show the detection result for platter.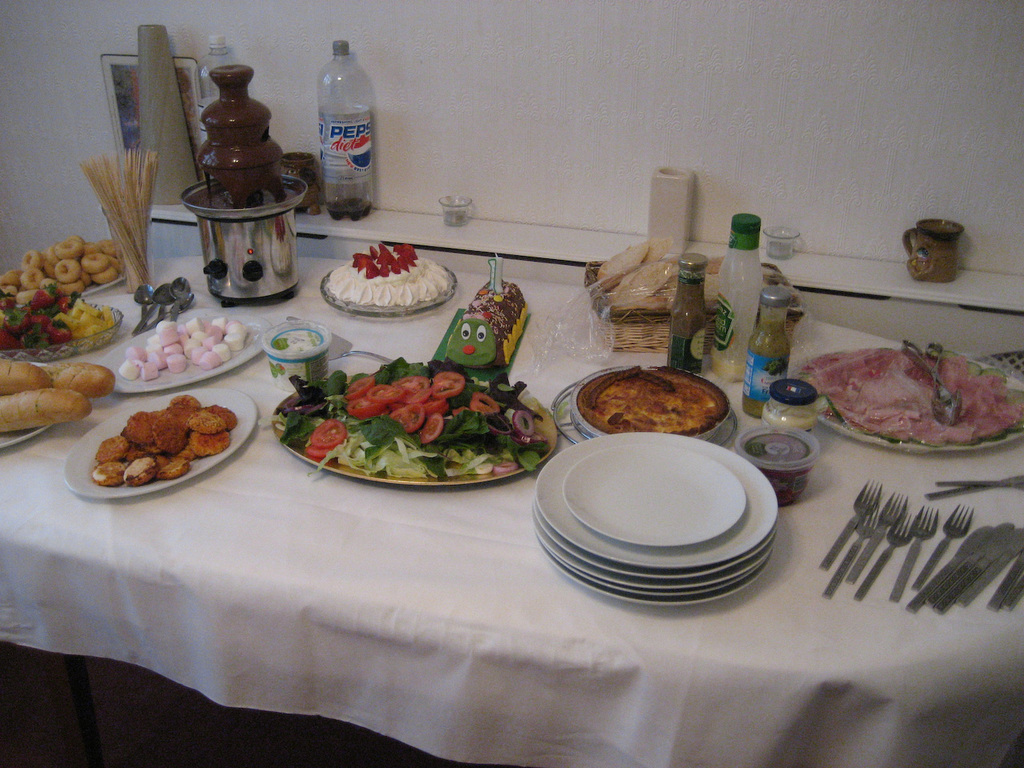
region(109, 325, 263, 390).
